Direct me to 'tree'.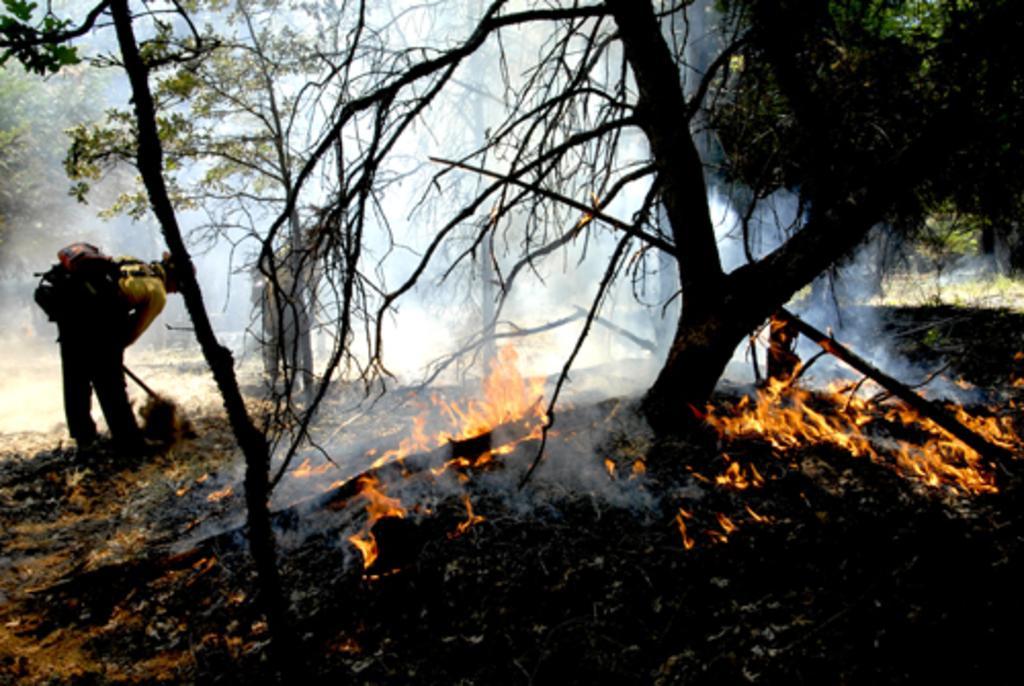
Direction: left=0, top=0, right=289, bottom=590.
